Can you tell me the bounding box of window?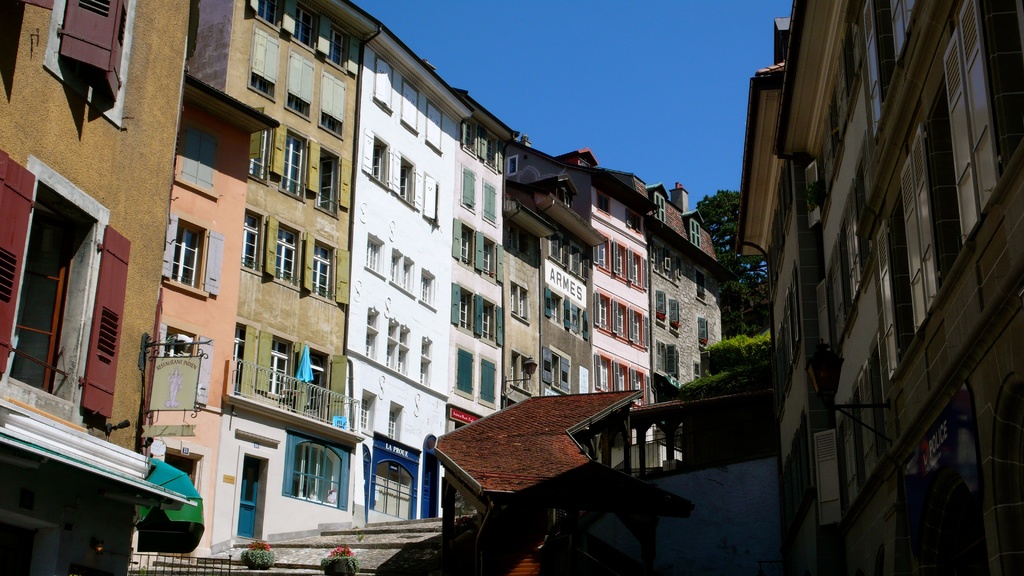
bbox(479, 236, 499, 280).
